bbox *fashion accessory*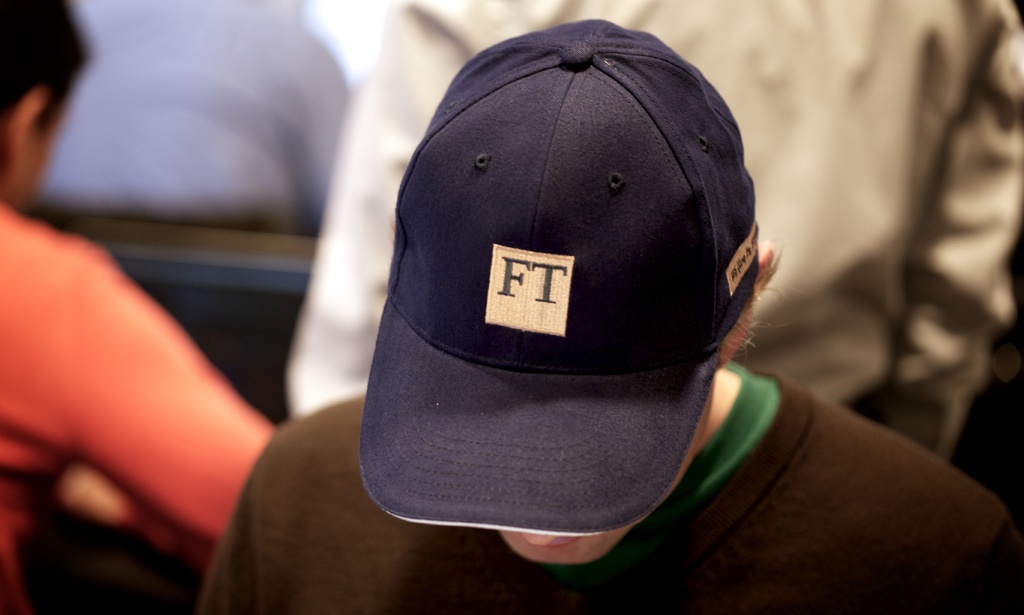
crop(365, 16, 756, 525)
